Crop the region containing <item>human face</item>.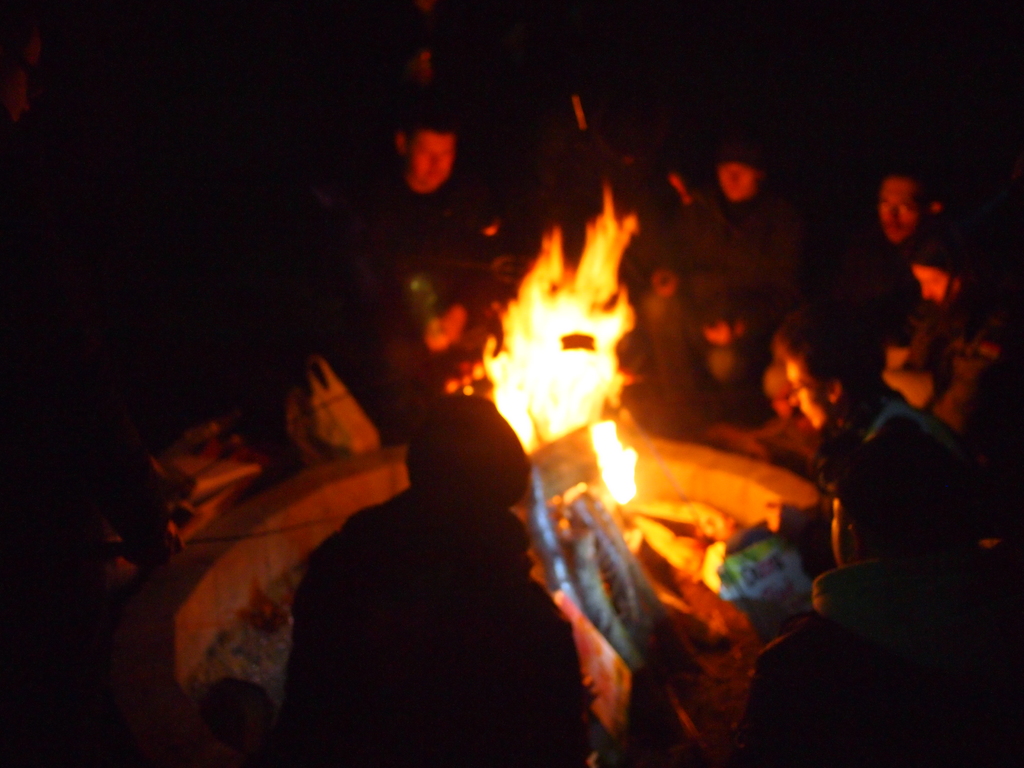
Crop region: detection(723, 166, 758, 203).
